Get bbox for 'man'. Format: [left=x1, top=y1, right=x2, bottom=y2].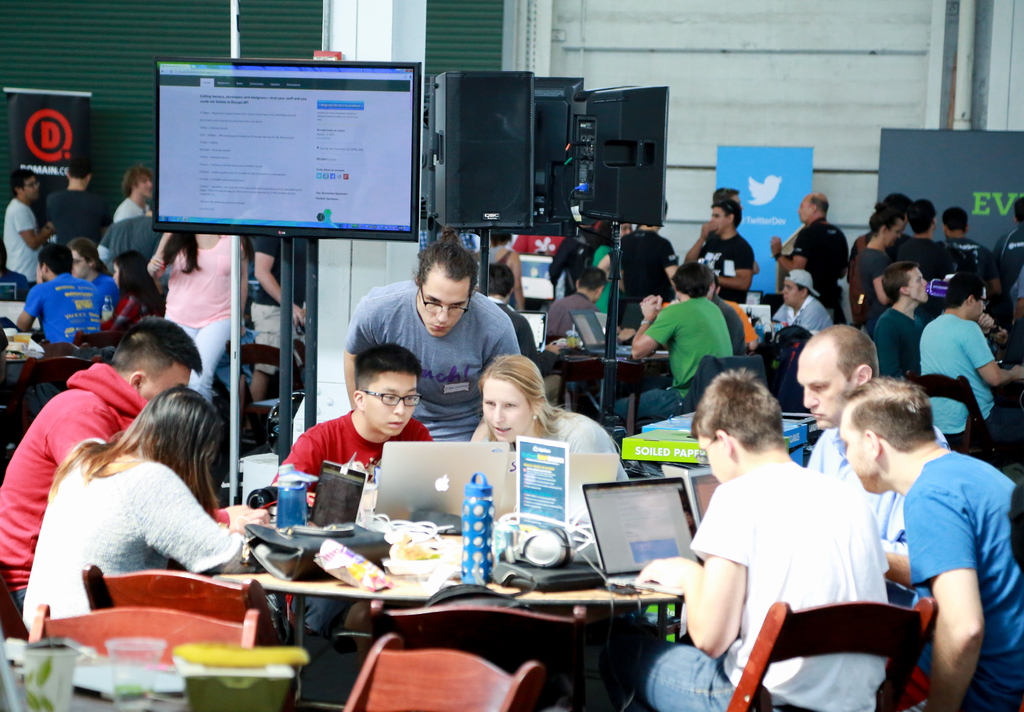
[left=20, top=246, right=107, bottom=348].
